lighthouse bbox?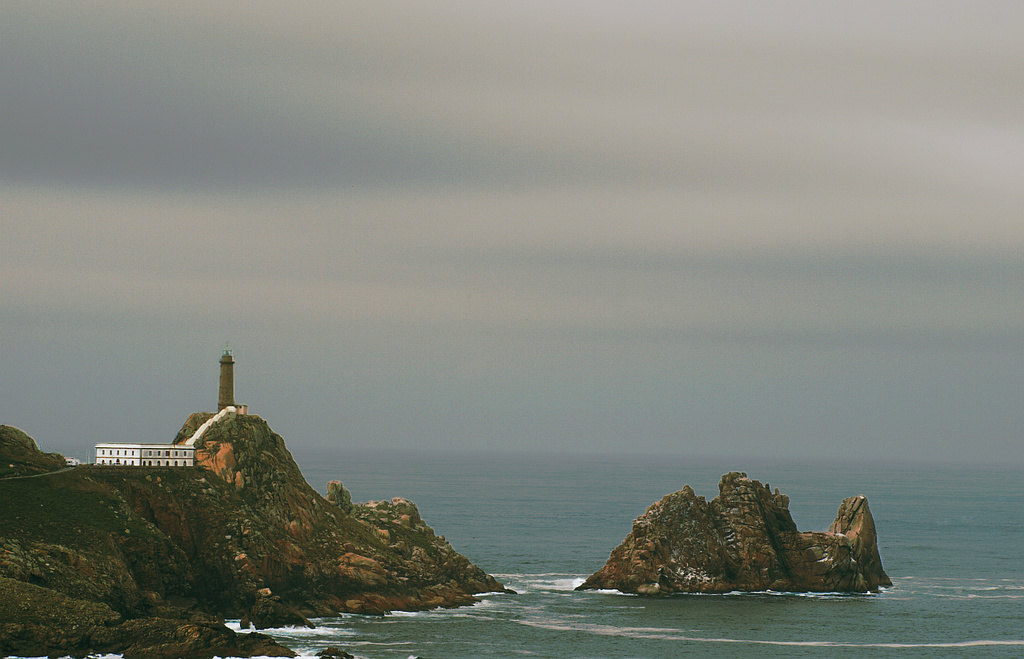
bbox=(218, 343, 232, 412)
